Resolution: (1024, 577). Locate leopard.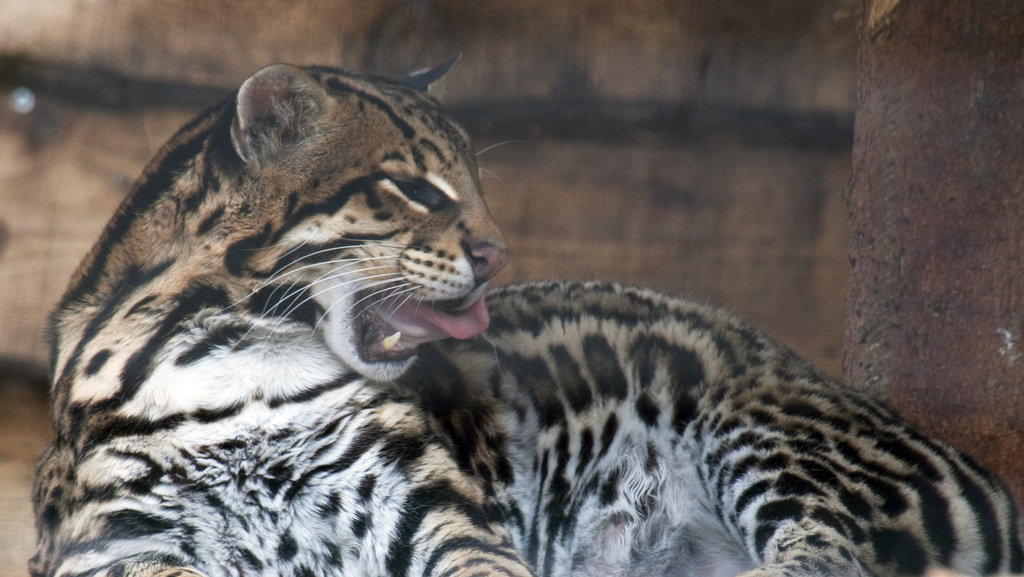
BBox(27, 60, 1023, 576).
